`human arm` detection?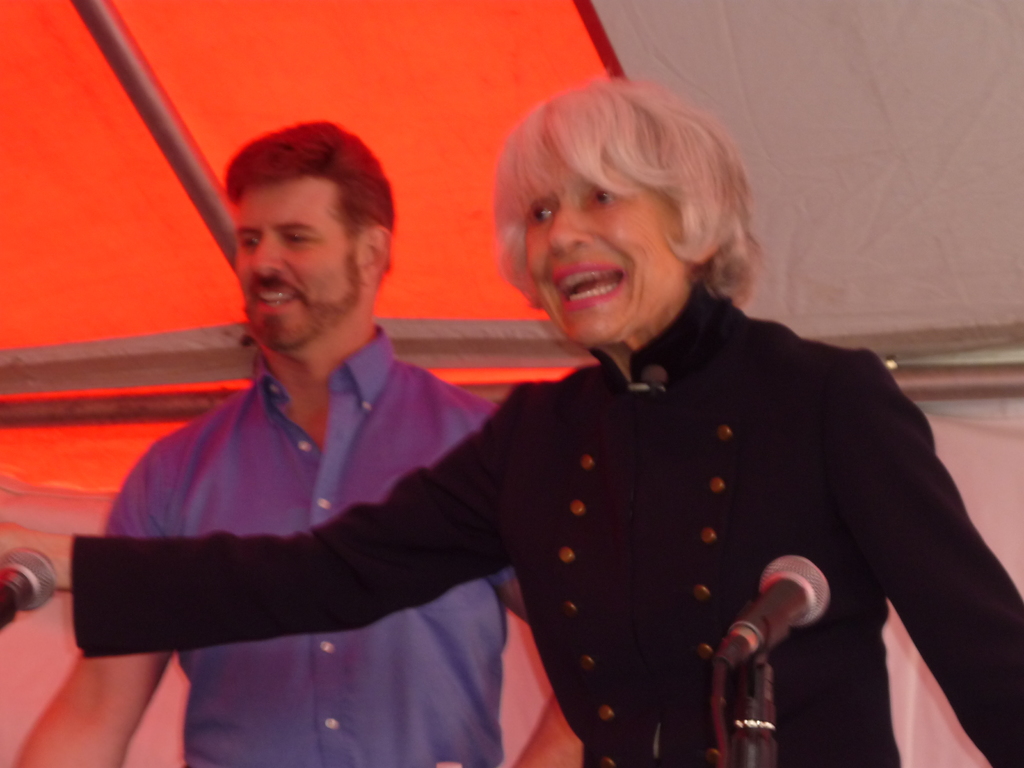
region(86, 365, 545, 724)
